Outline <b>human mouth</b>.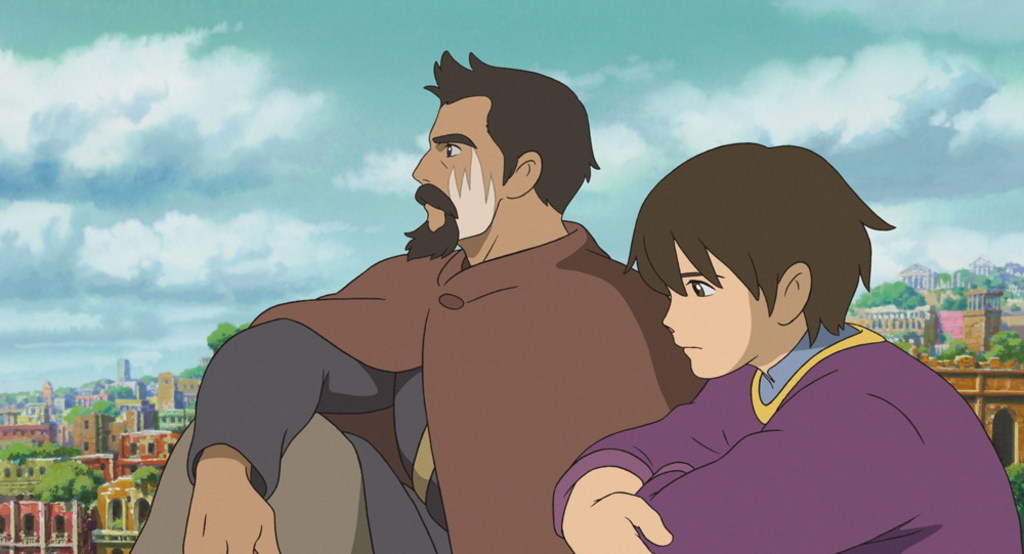
Outline: <bbox>676, 337, 702, 363</bbox>.
